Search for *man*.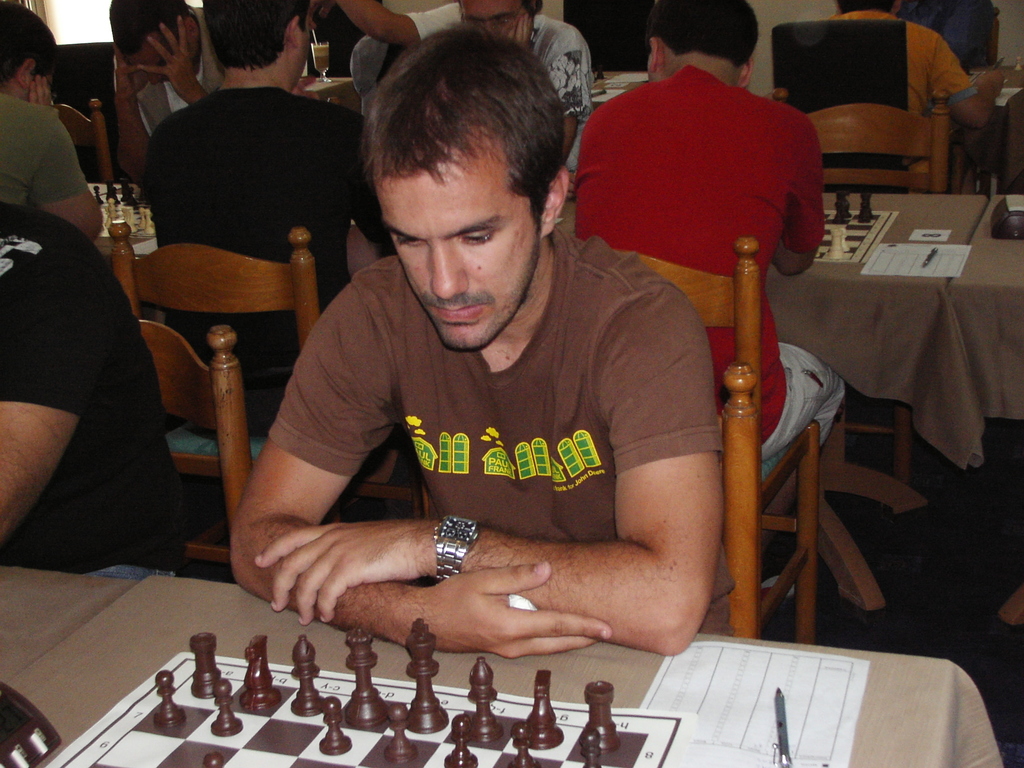
Found at l=402, t=0, r=593, b=172.
